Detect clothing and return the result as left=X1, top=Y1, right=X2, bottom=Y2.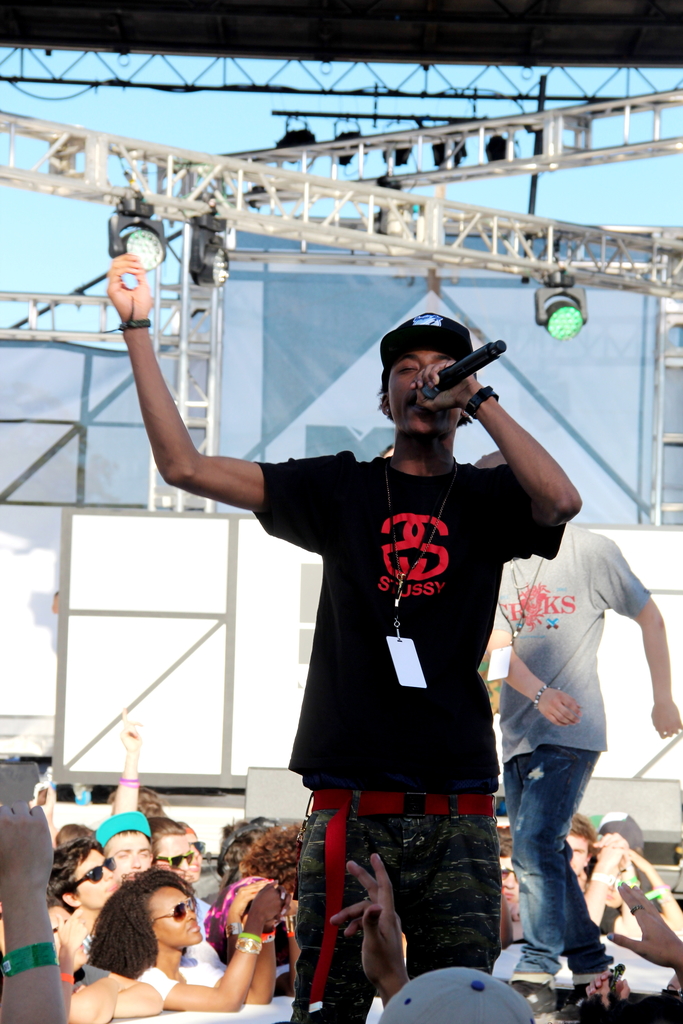
left=200, top=389, right=586, bottom=809.
